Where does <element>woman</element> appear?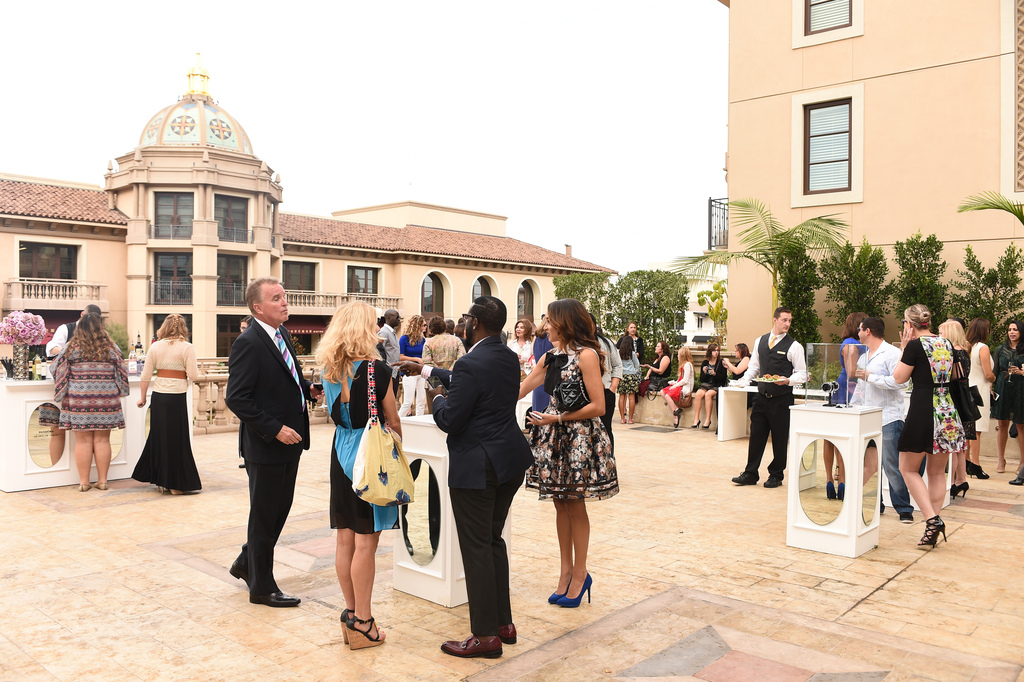
Appears at box(532, 320, 628, 590).
